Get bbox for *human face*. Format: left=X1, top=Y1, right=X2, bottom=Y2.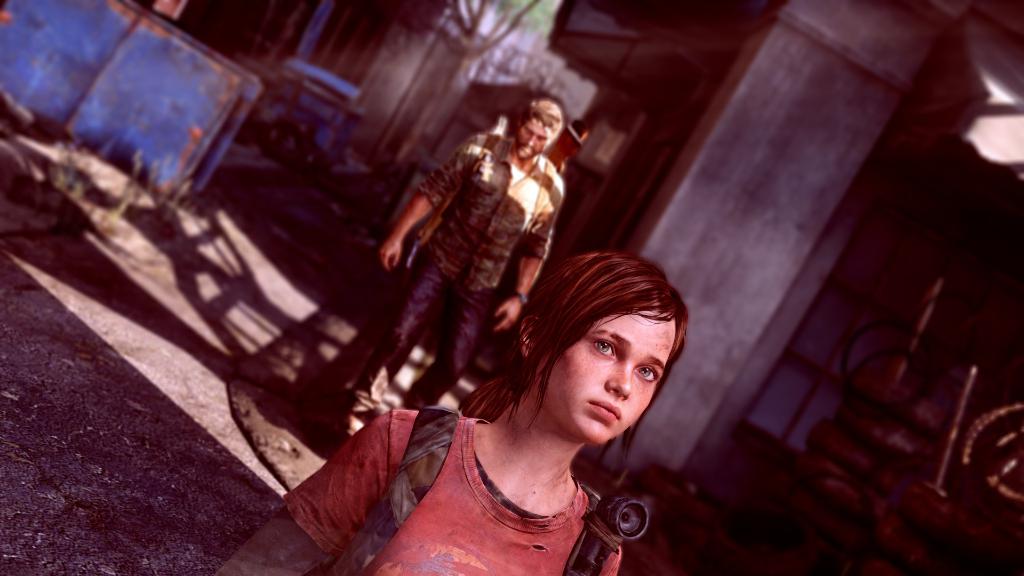
left=536, top=307, right=675, bottom=448.
